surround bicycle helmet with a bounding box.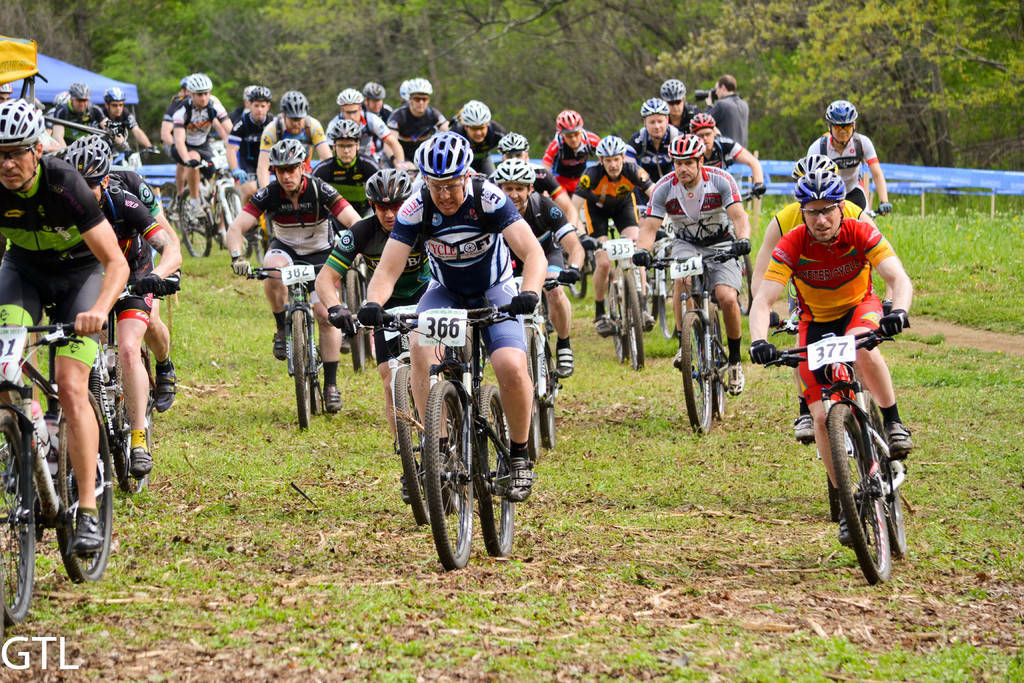
559/105/582/125.
